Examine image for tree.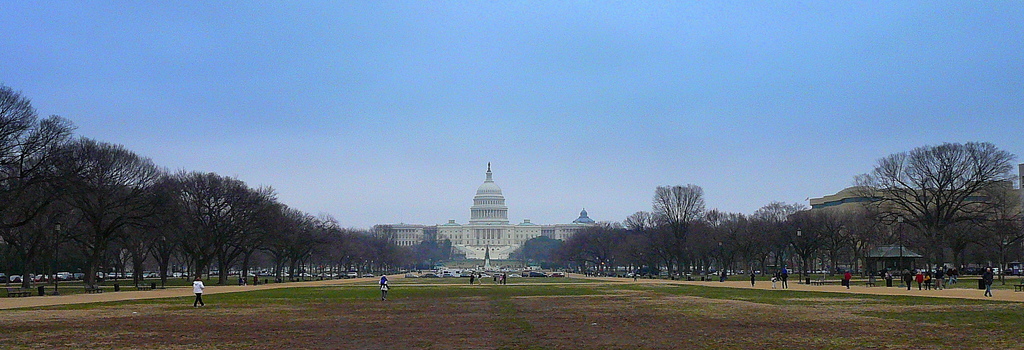
Examination result: pyautogui.locateOnScreen(619, 206, 670, 281).
